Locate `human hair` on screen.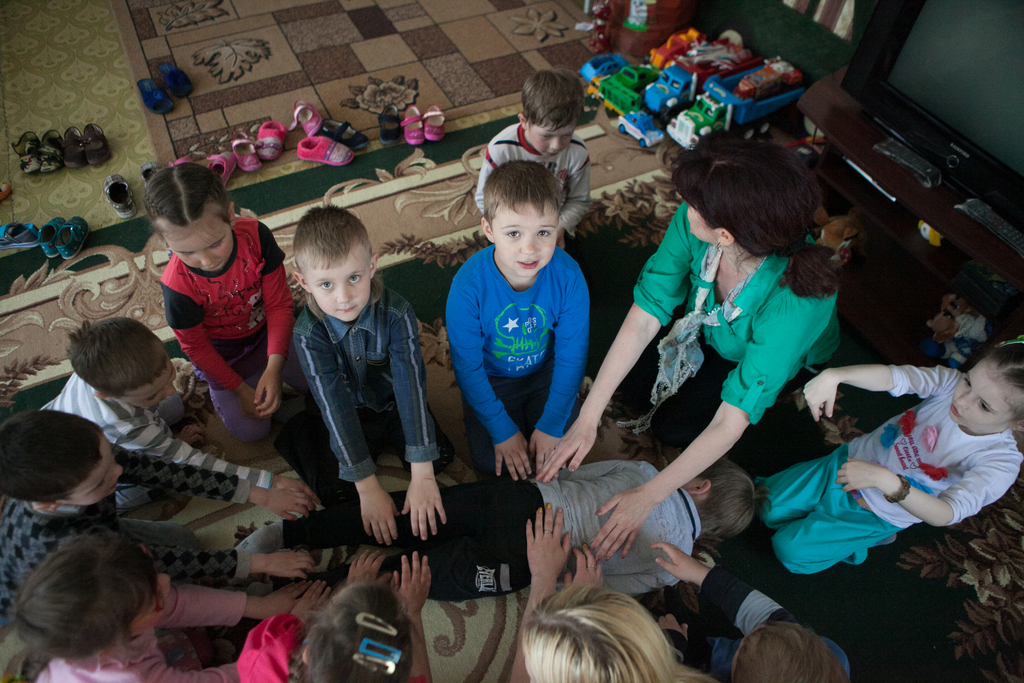
On screen at select_region(0, 408, 106, 506).
